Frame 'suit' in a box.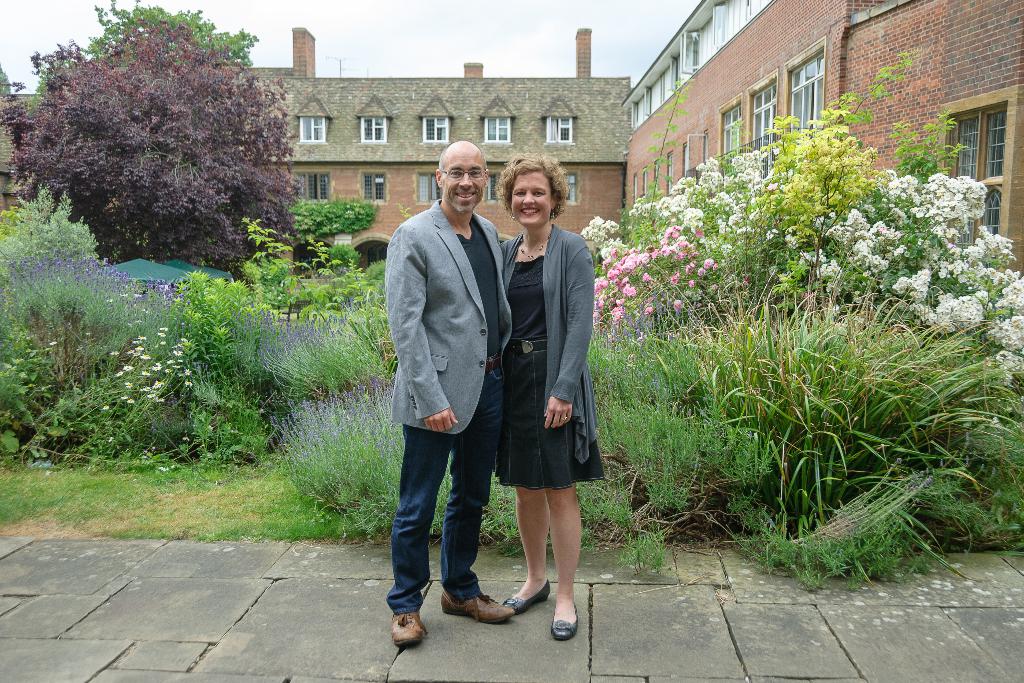
[387, 197, 513, 438].
